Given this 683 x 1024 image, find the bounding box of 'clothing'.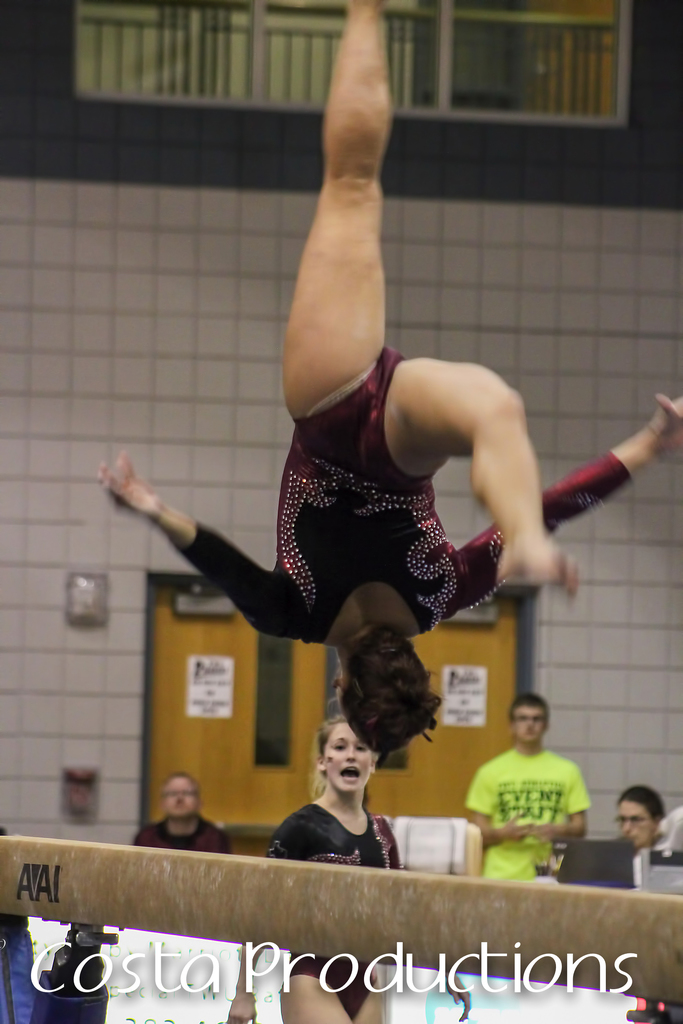
136/825/238/858.
